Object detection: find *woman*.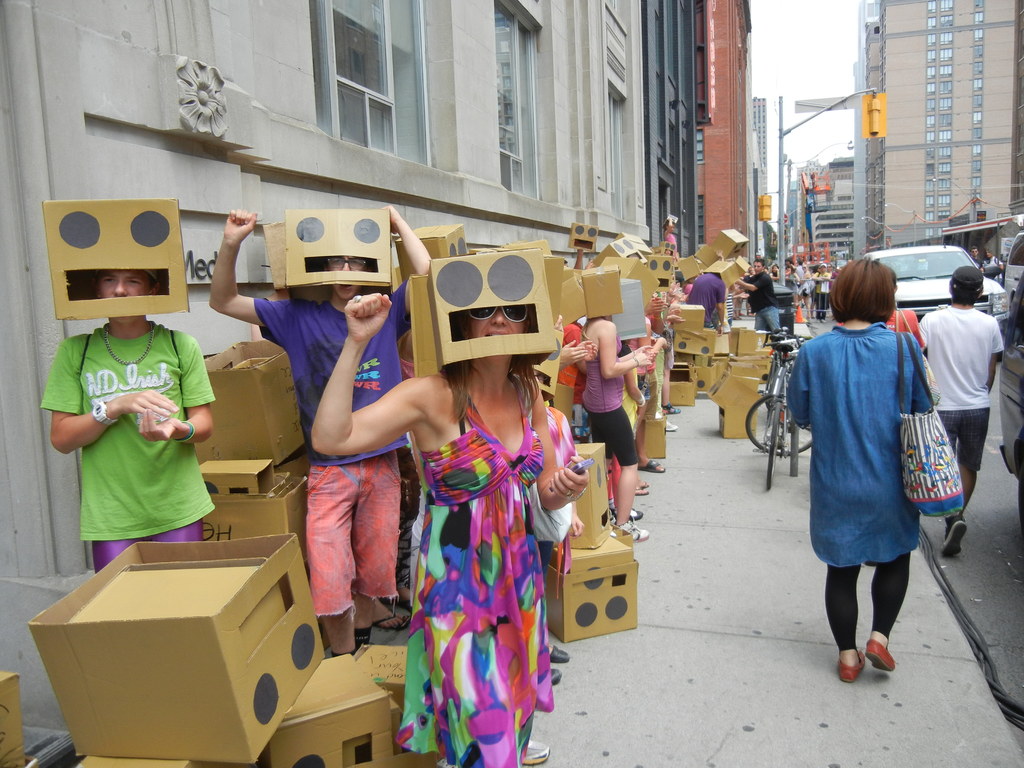
[x1=795, y1=257, x2=947, y2=681].
